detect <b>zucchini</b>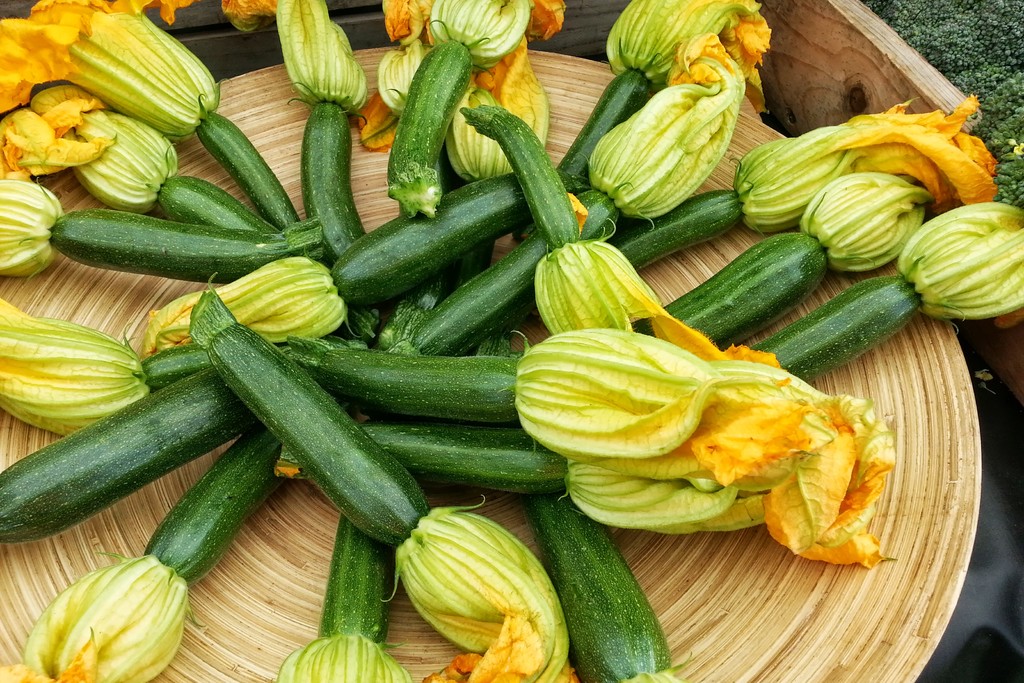
detection(140, 416, 298, 592)
